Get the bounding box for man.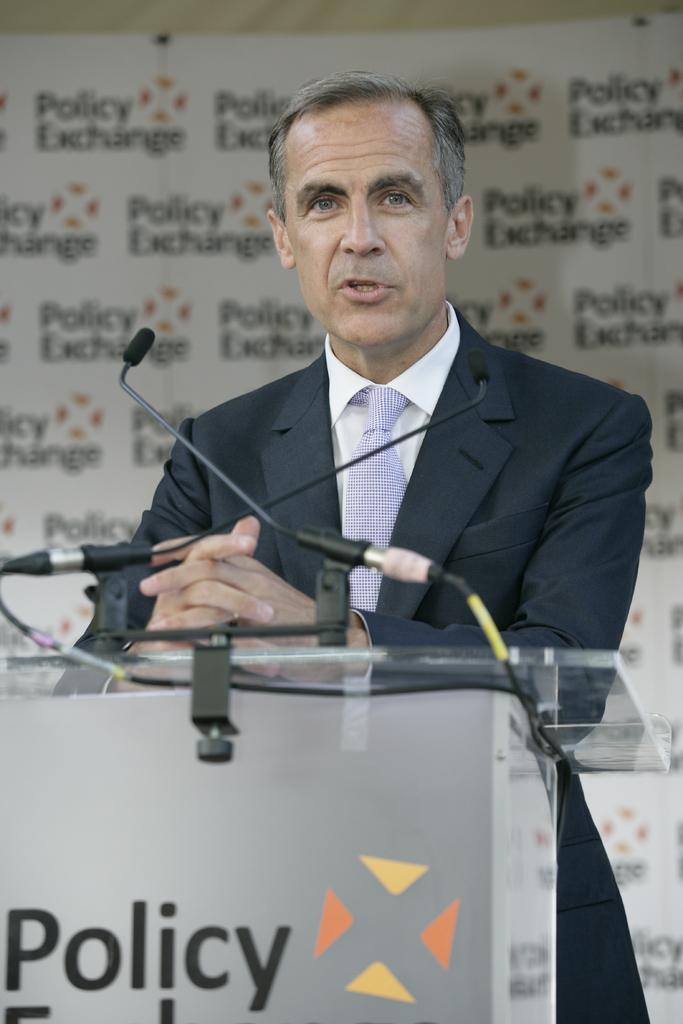
detection(61, 76, 648, 1023).
